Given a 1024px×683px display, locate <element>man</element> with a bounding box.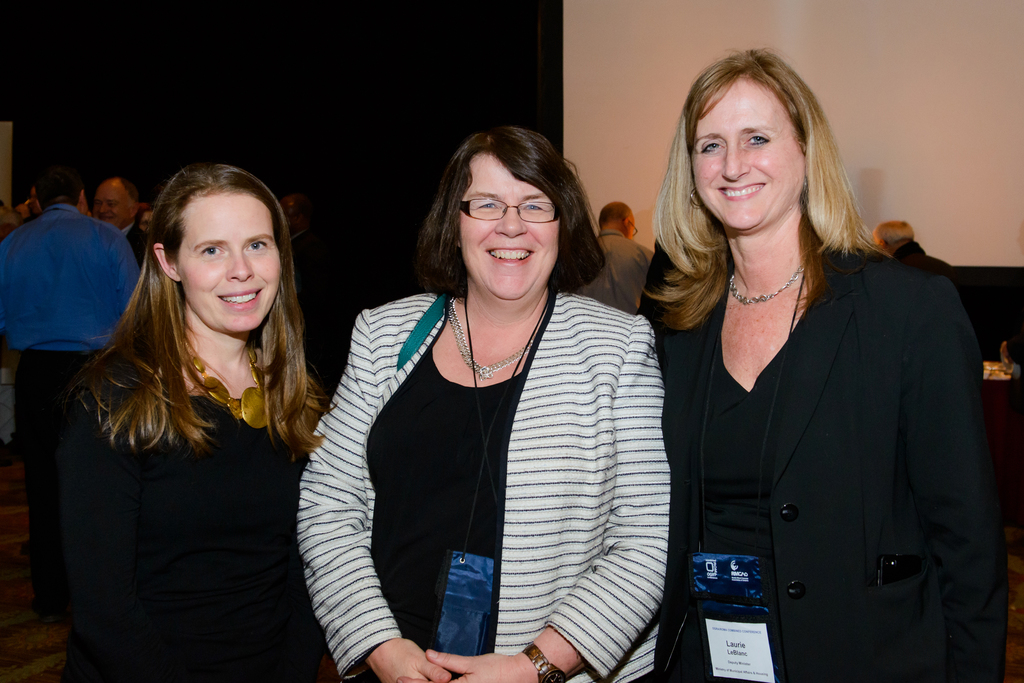
Located: select_region(872, 218, 950, 265).
